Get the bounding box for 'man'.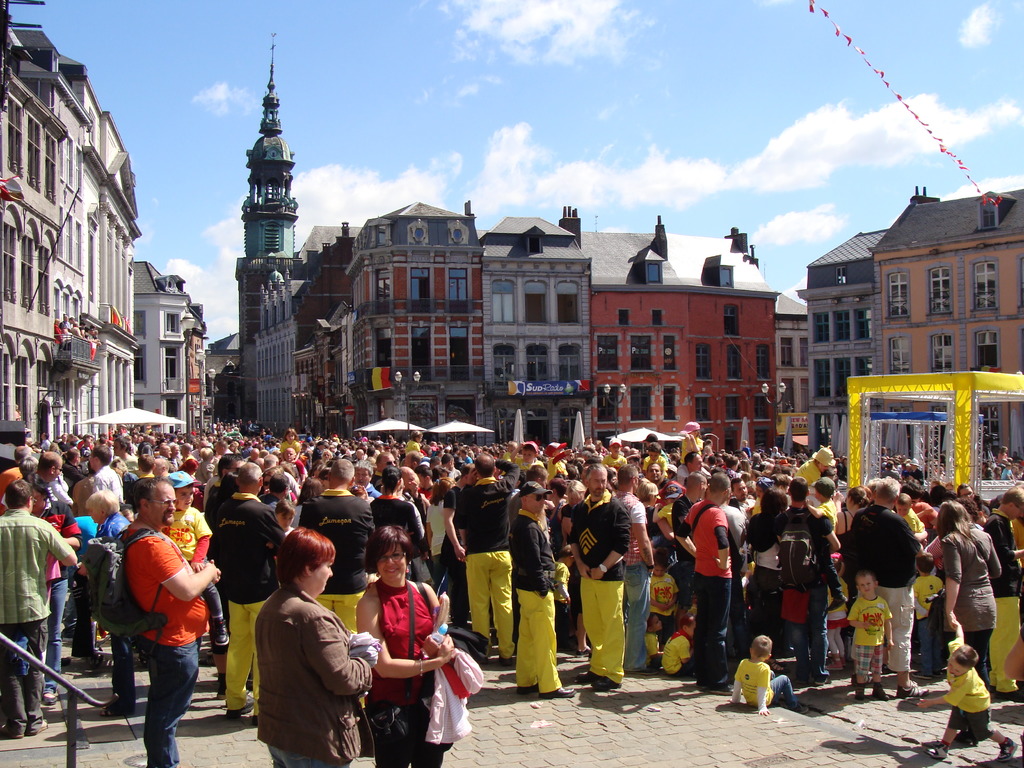
l=18, t=488, r=79, b=702.
